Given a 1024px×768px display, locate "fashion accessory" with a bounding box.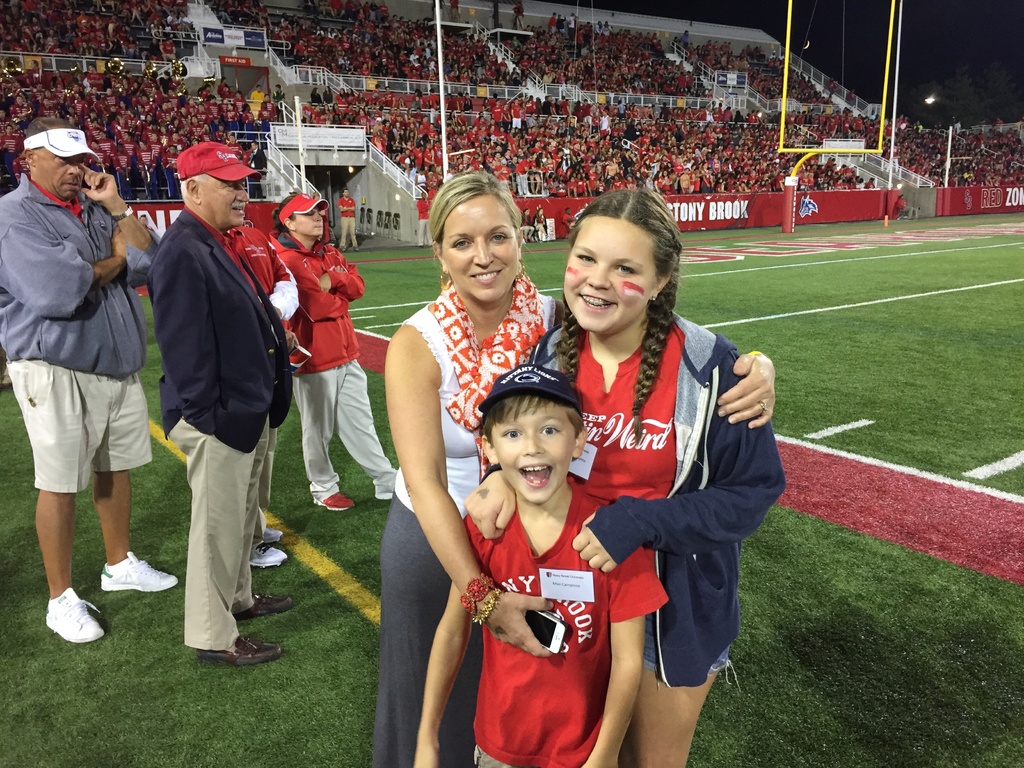
Located: left=515, top=254, right=526, bottom=280.
